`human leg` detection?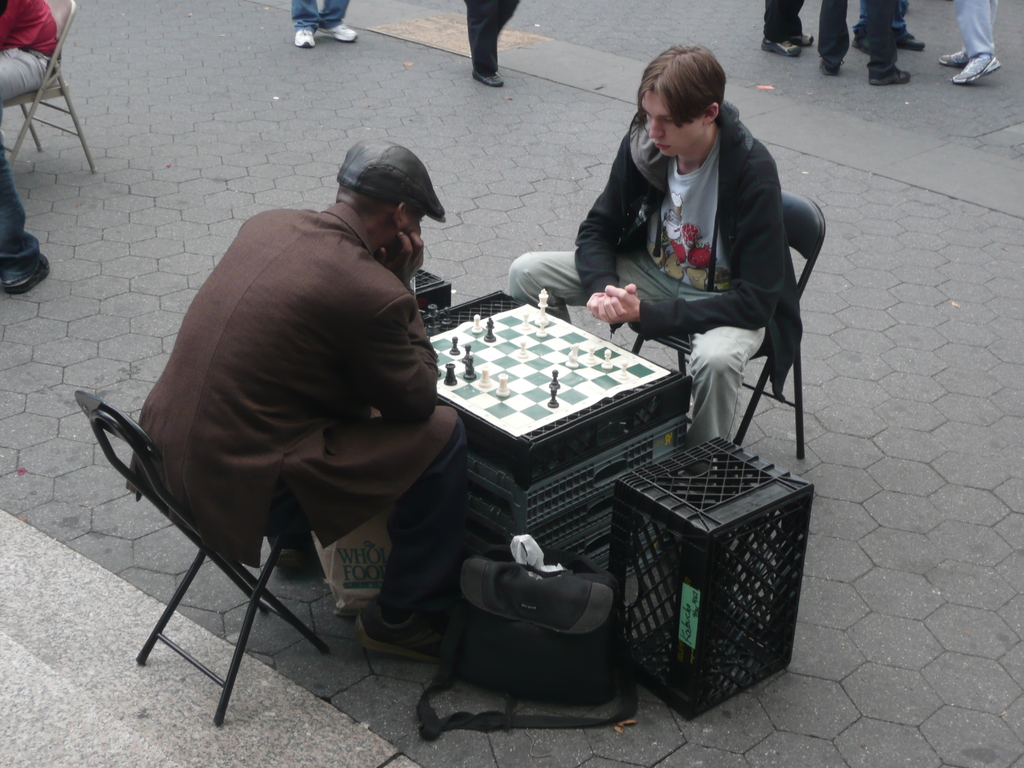
(1, 145, 47, 291)
